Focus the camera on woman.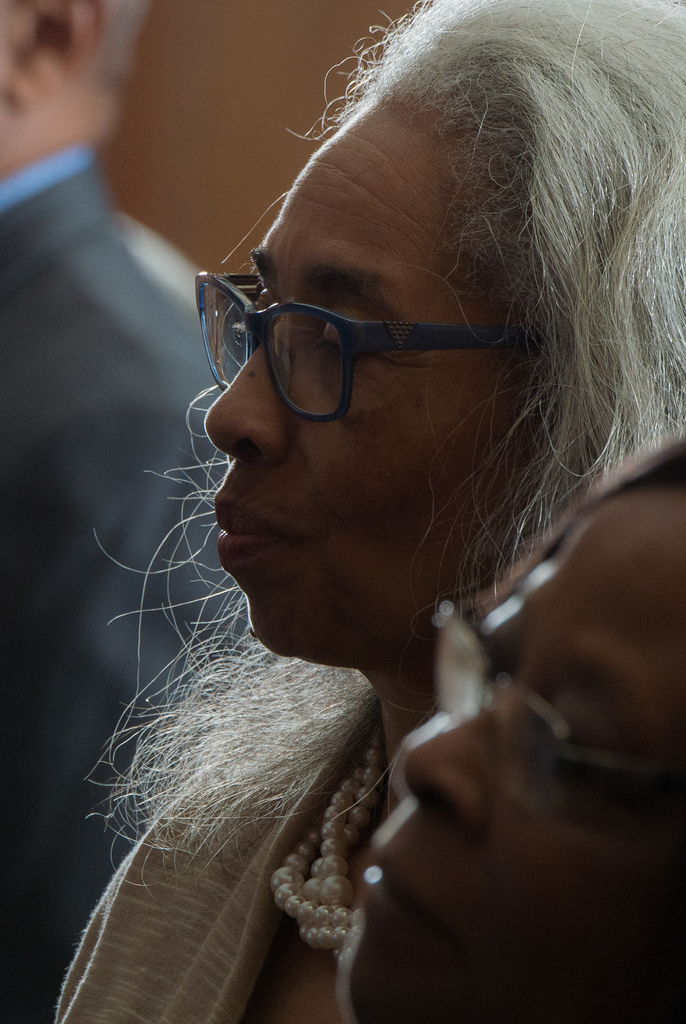
Focus region: (339, 439, 685, 1023).
